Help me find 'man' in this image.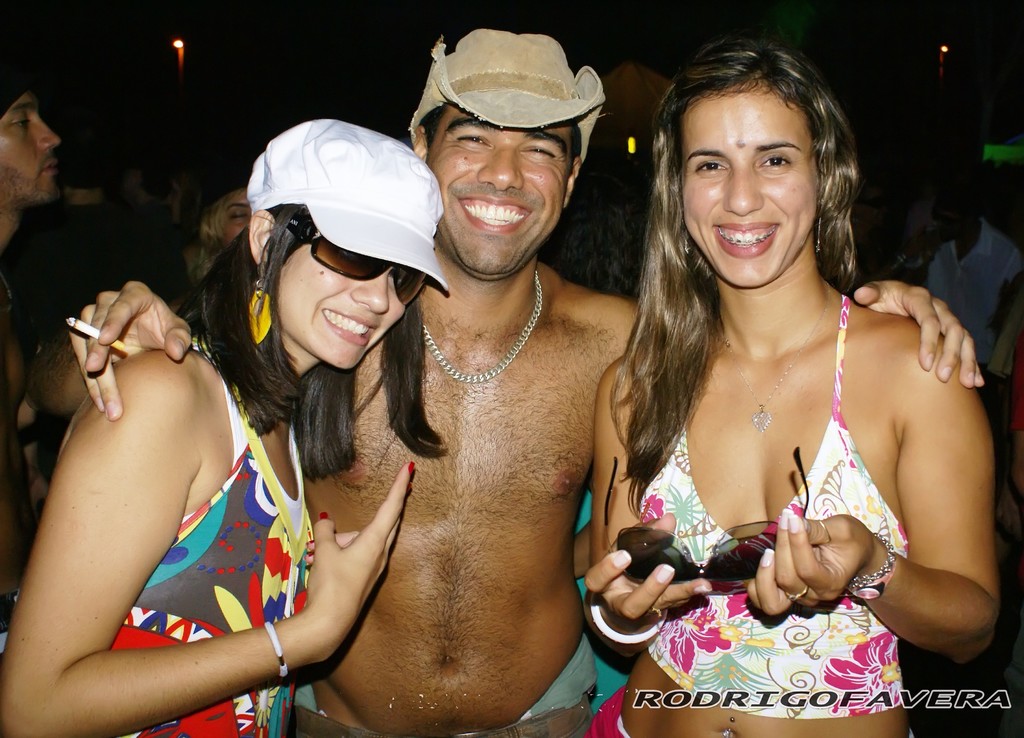
Found it: [left=916, top=156, right=1023, bottom=468].
